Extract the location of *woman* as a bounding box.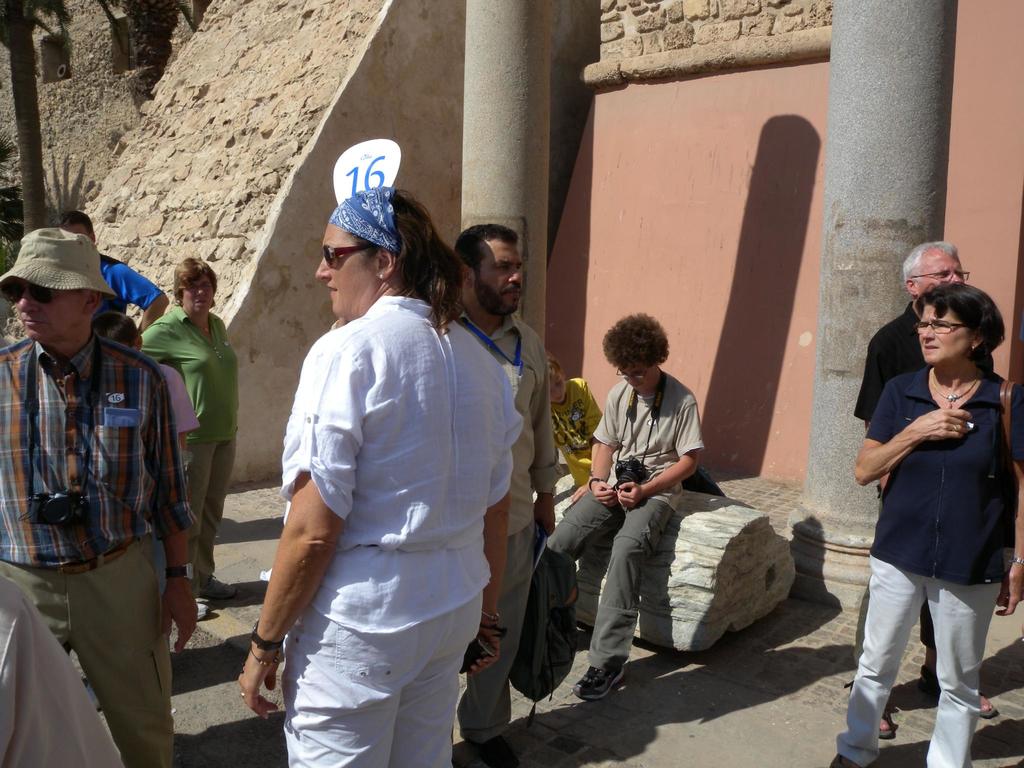
x1=829 y1=283 x2=1023 y2=767.
